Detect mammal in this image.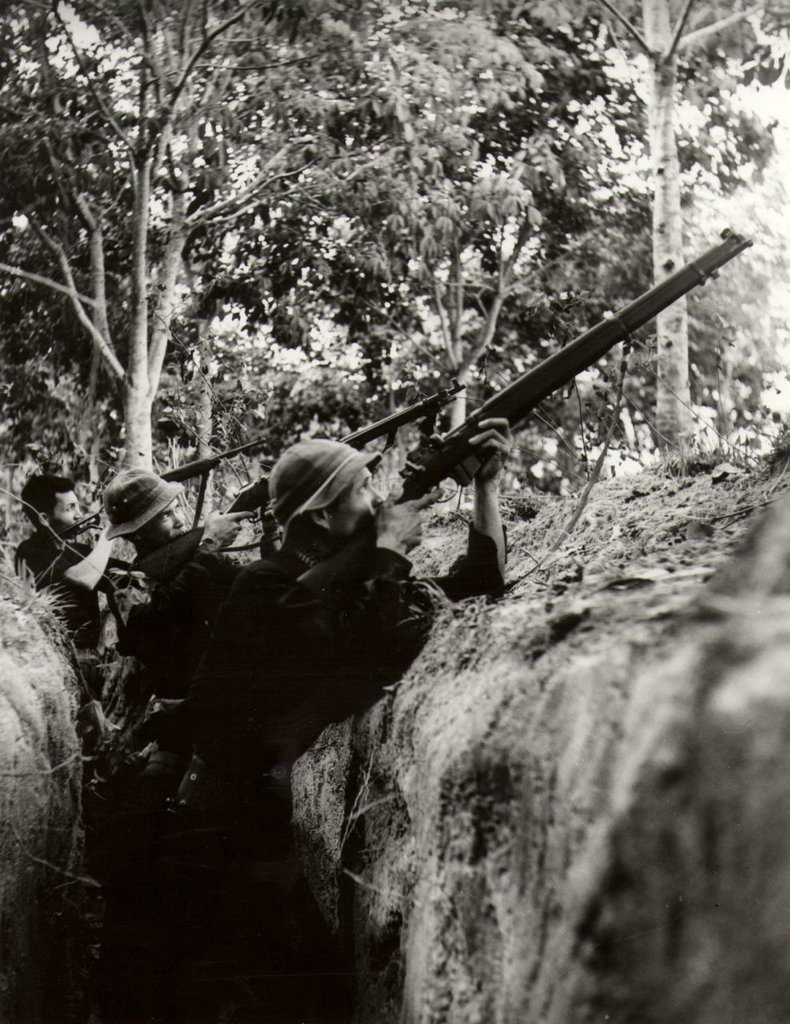
Detection: [12, 471, 159, 711].
